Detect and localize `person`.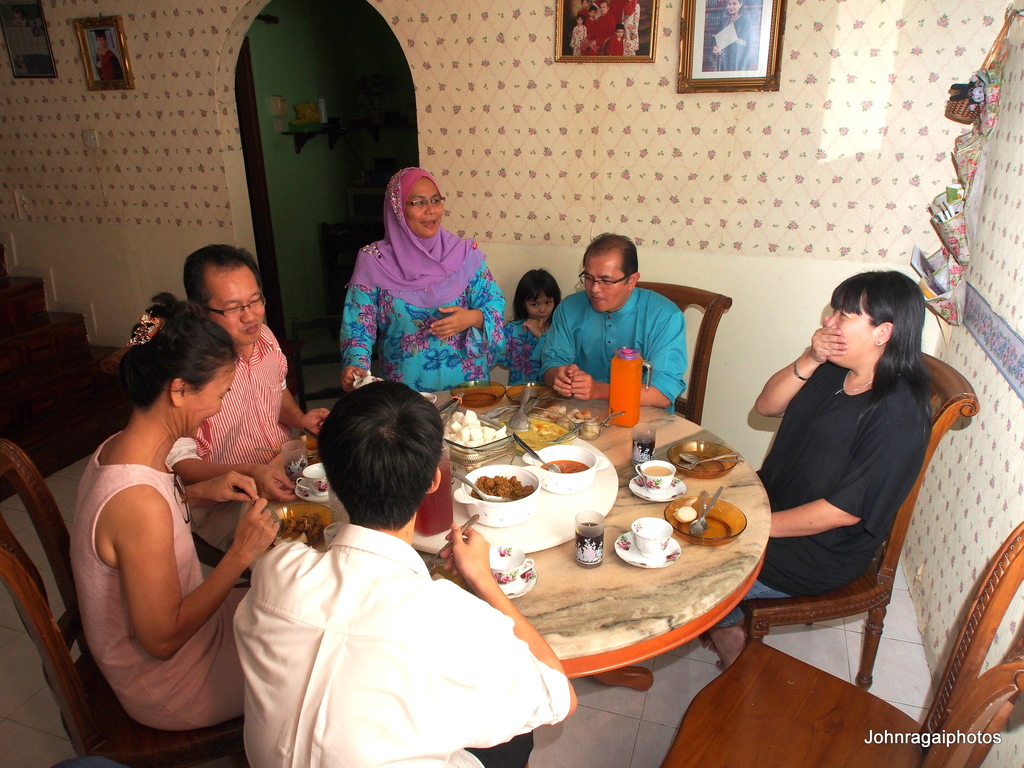
Localized at select_region(534, 226, 692, 423).
